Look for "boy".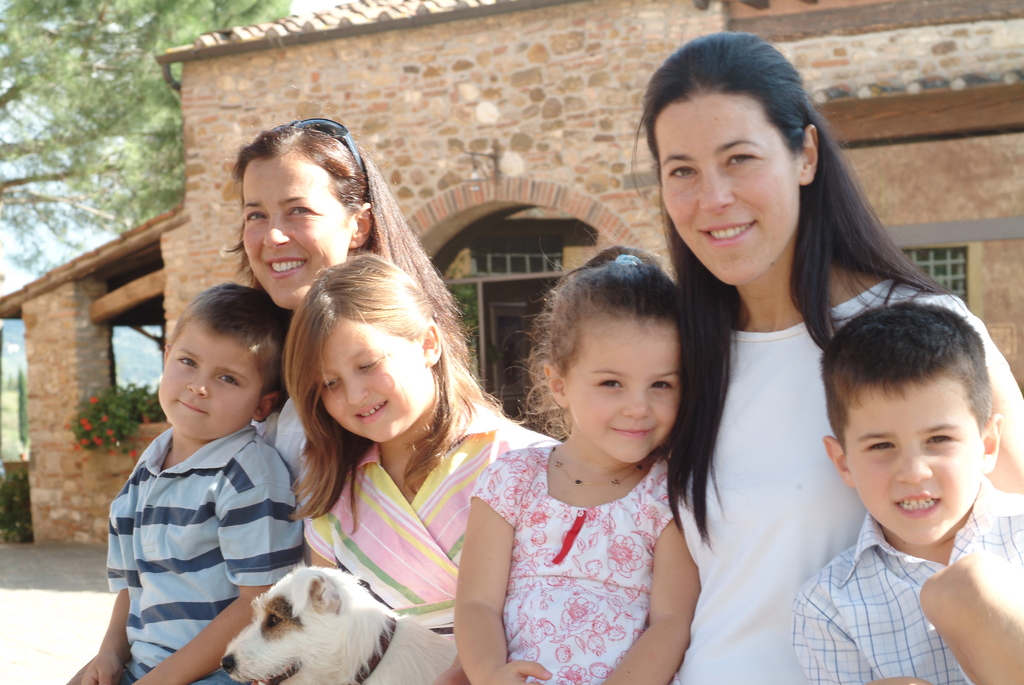
Found: Rect(788, 295, 1023, 661).
